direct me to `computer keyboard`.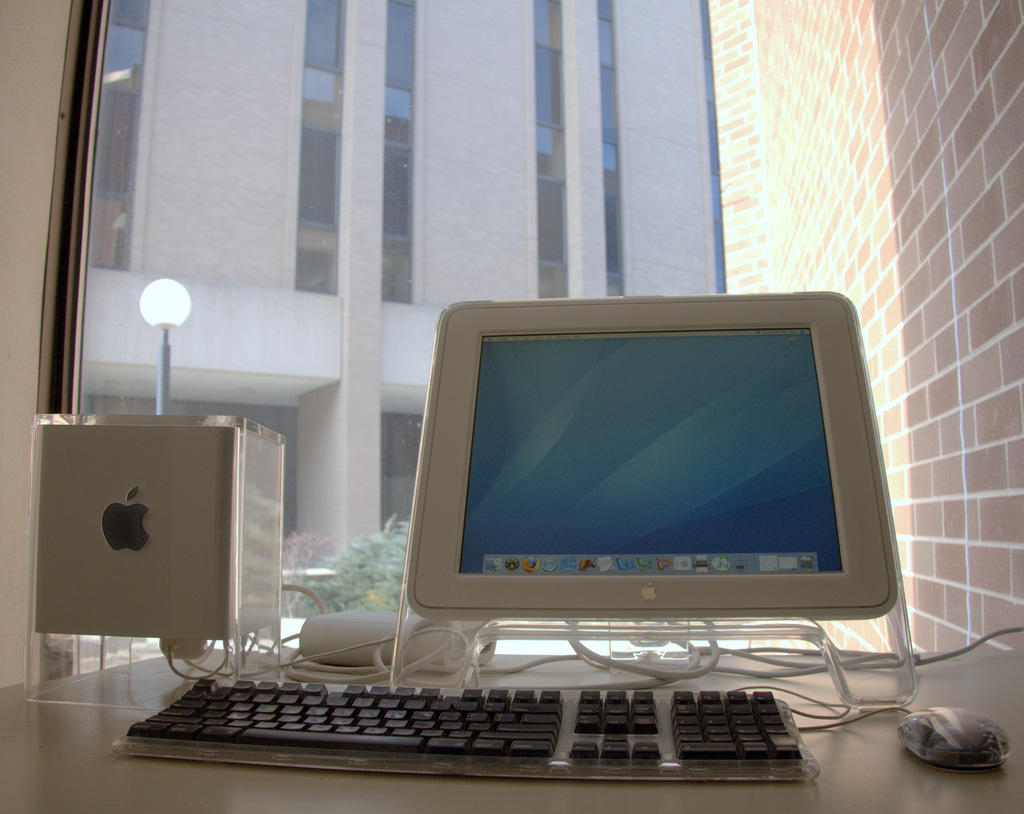
Direction: [108,675,820,781].
